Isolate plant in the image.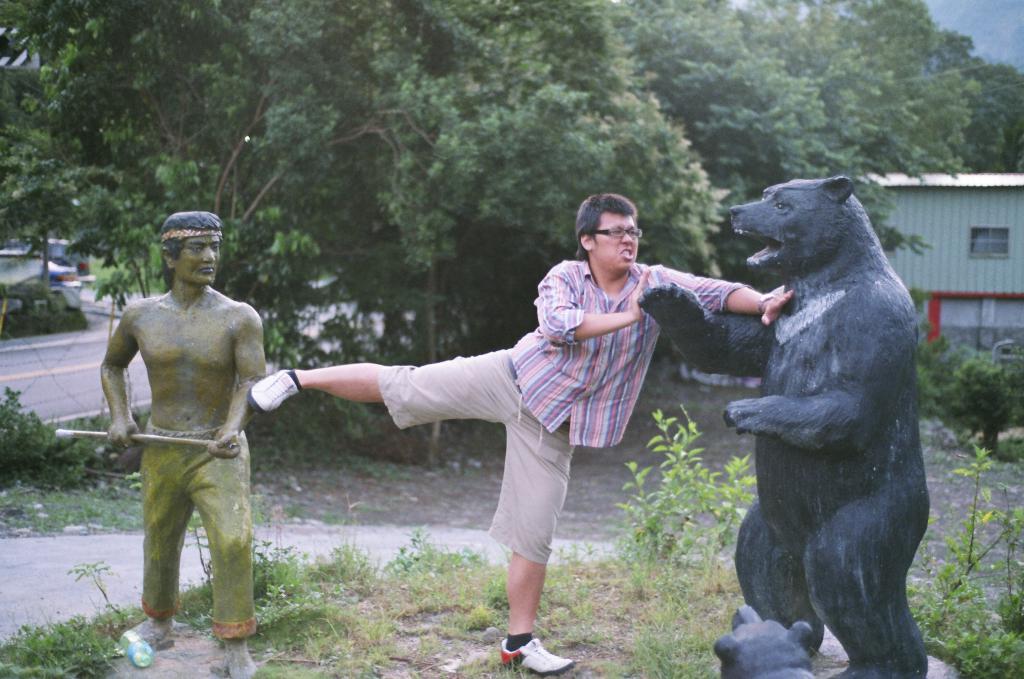
Isolated region: bbox(0, 384, 97, 527).
